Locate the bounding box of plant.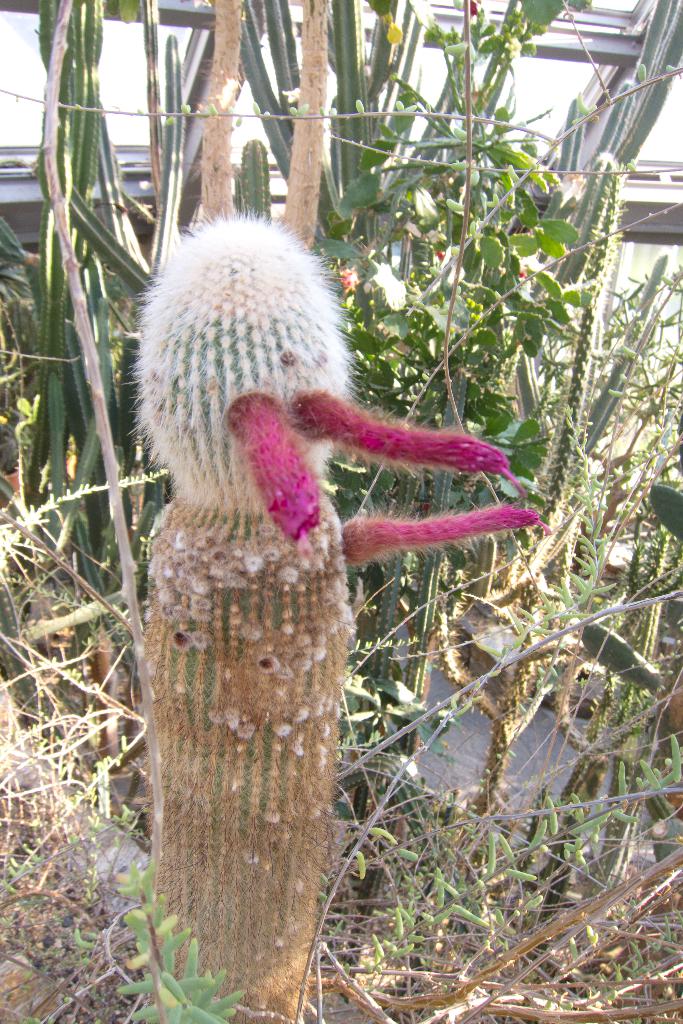
Bounding box: (x1=308, y1=4, x2=612, y2=923).
